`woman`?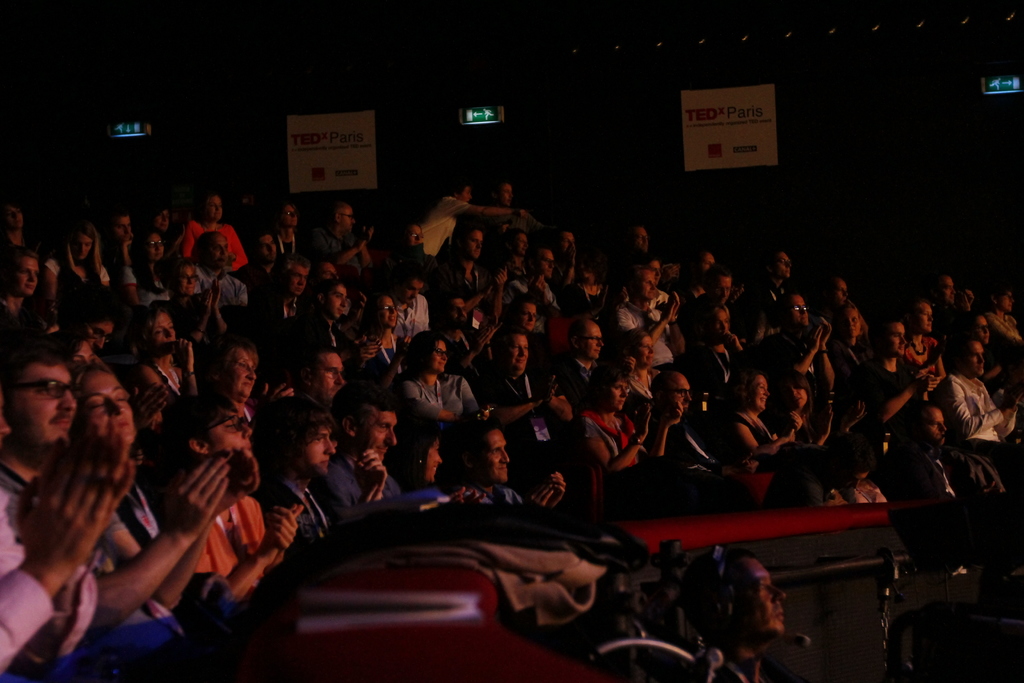
l=362, t=299, r=412, b=400
